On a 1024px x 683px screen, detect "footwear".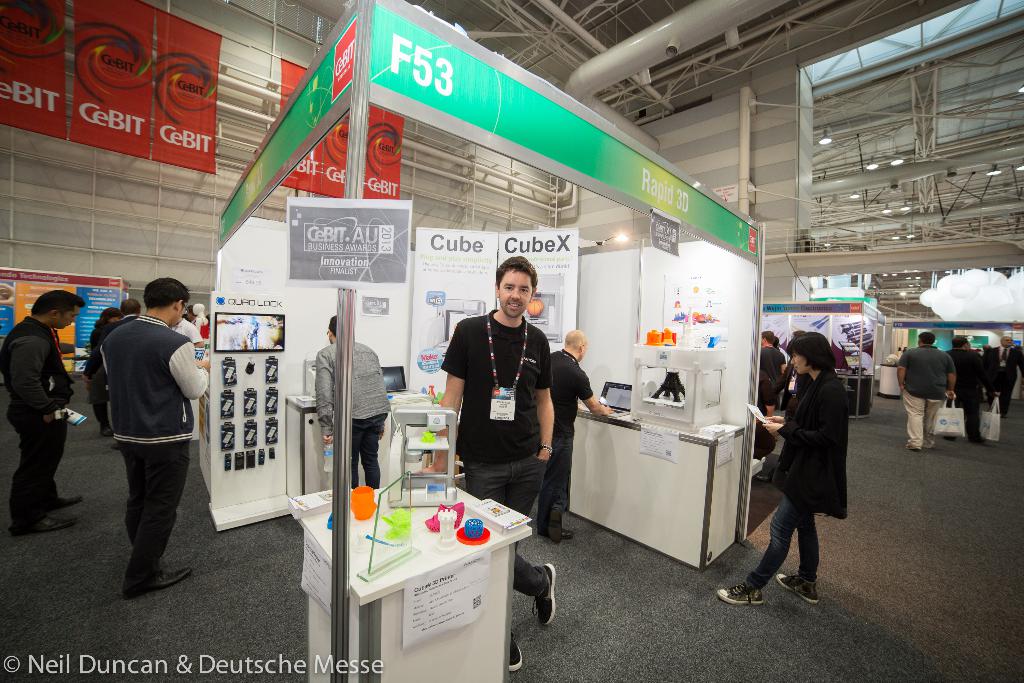
pyautogui.locateOnScreen(776, 568, 820, 604).
